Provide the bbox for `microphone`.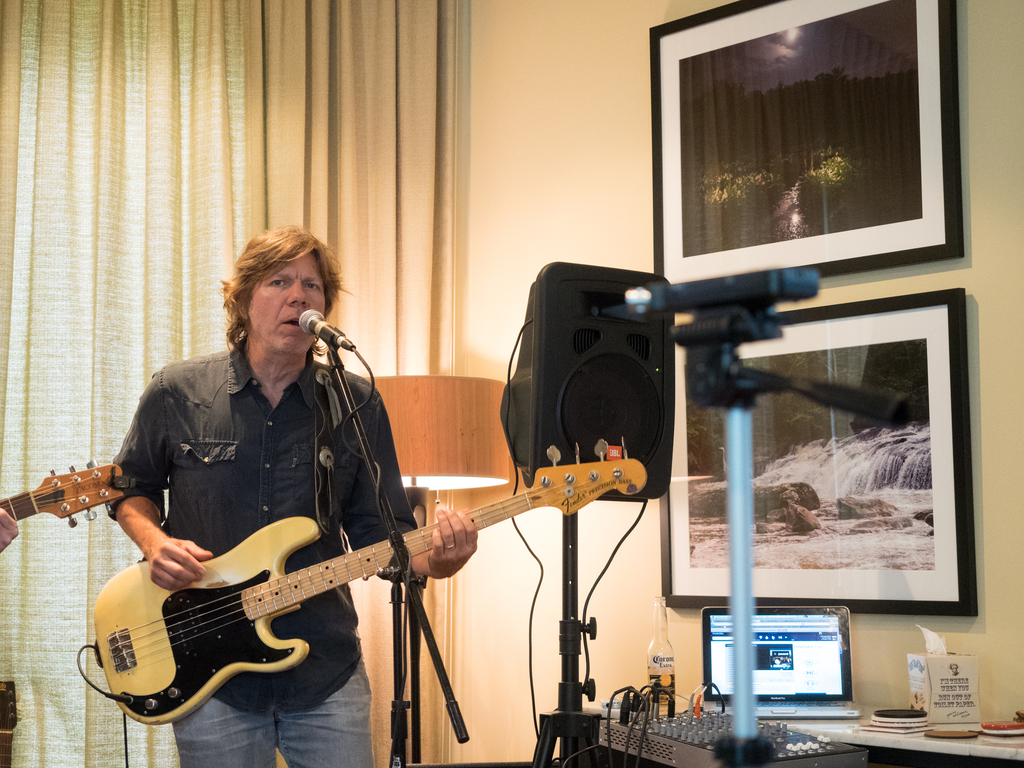
crop(296, 303, 344, 345).
